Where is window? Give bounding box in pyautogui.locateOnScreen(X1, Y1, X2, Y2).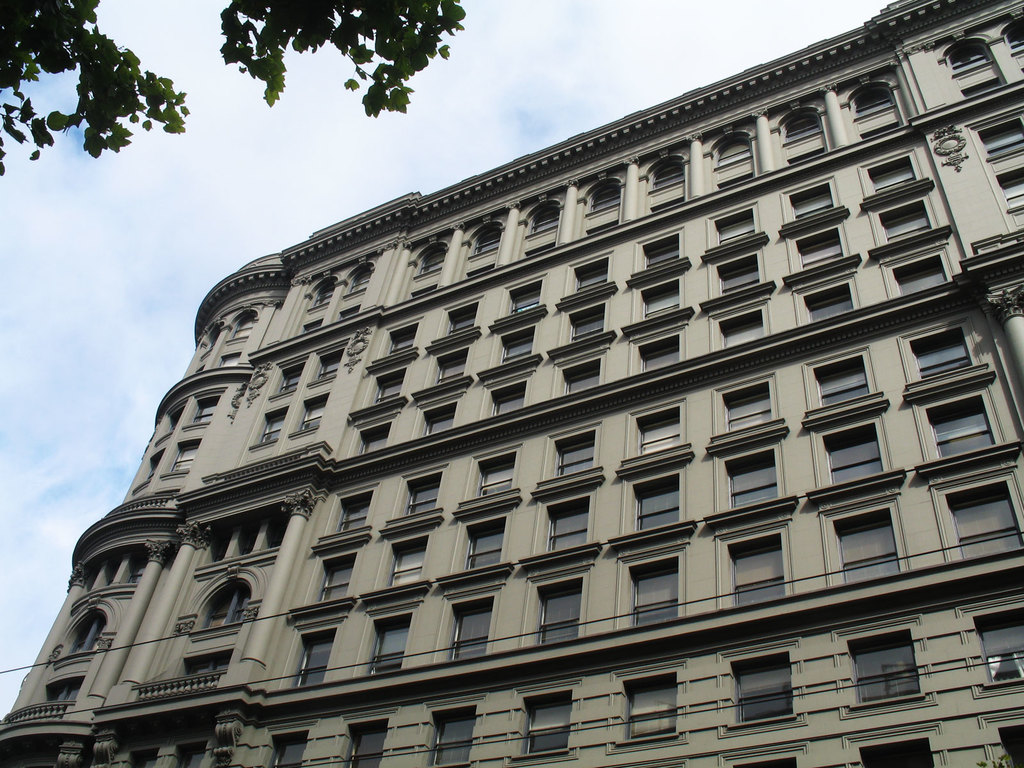
pyautogui.locateOnScreen(211, 515, 289, 557).
